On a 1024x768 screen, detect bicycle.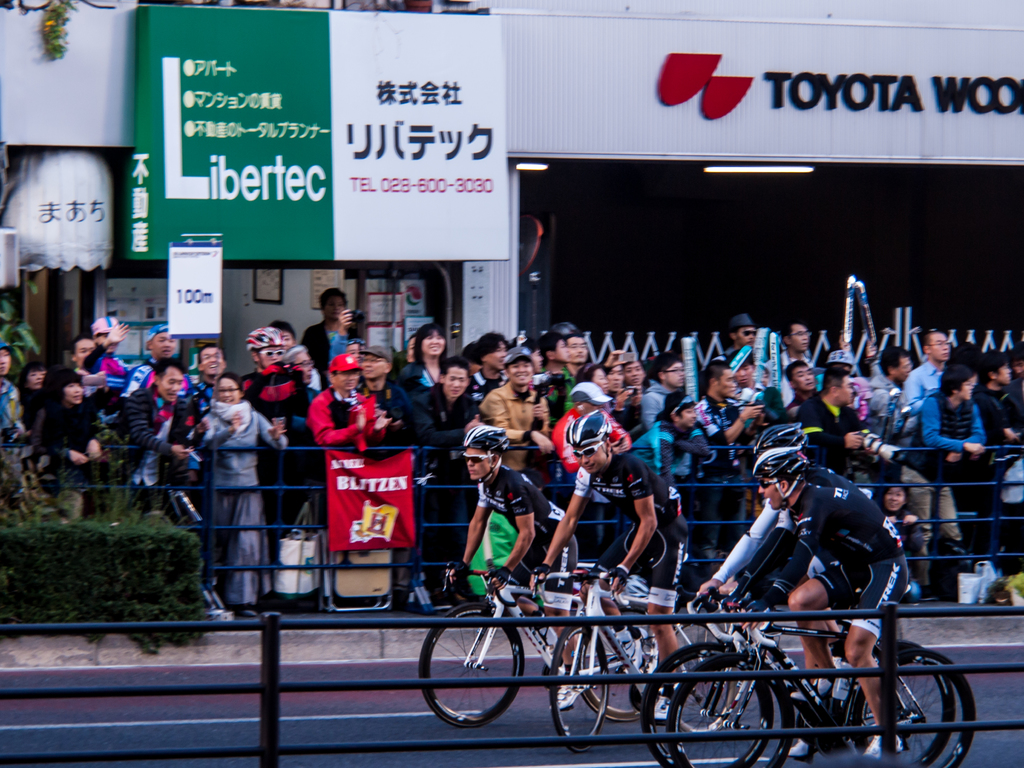
bbox=(639, 582, 956, 767).
